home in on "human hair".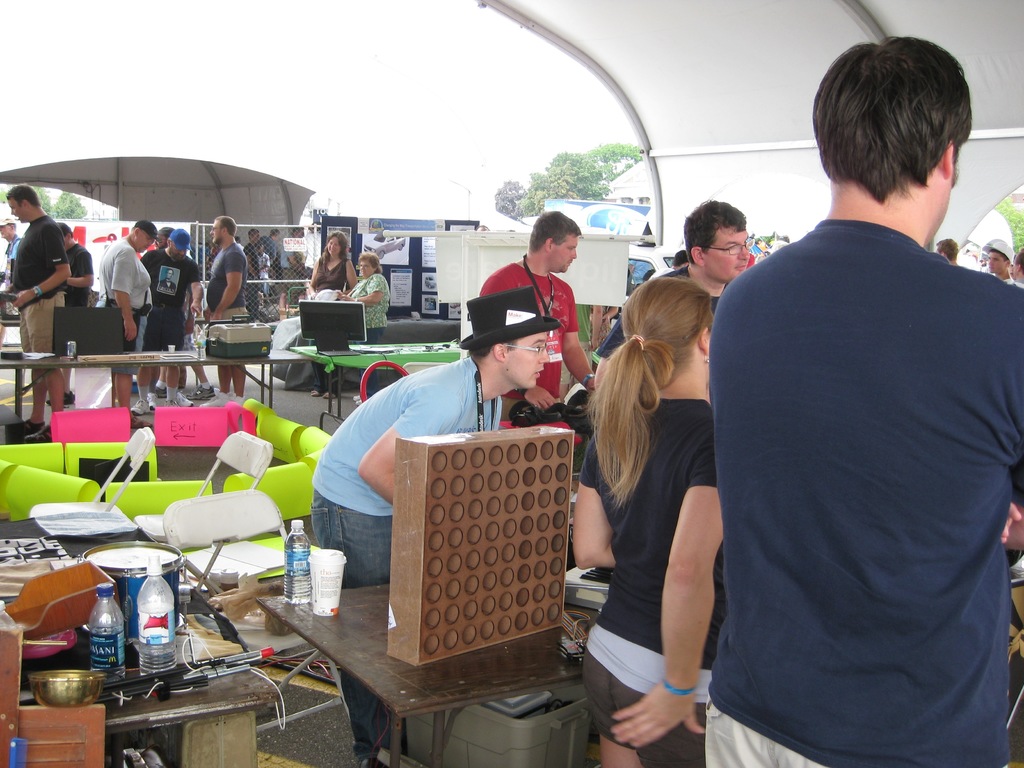
Homed in at (x1=131, y1=225, x2=141, y2=237).
